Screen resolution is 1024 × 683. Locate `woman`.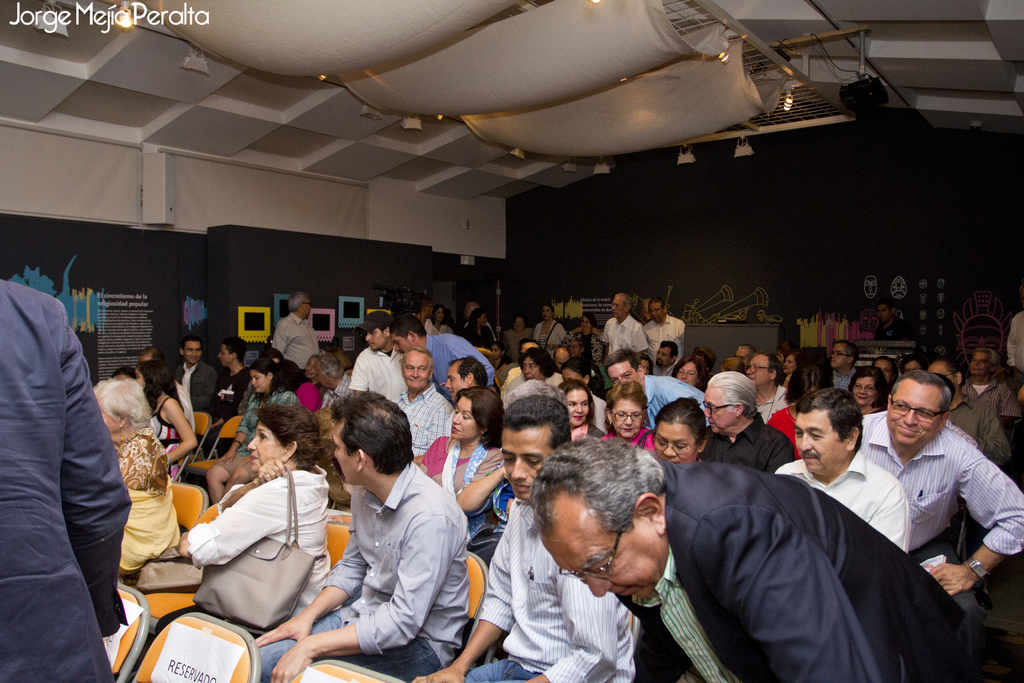
left=430, top=304, right=455, bottom=335.
